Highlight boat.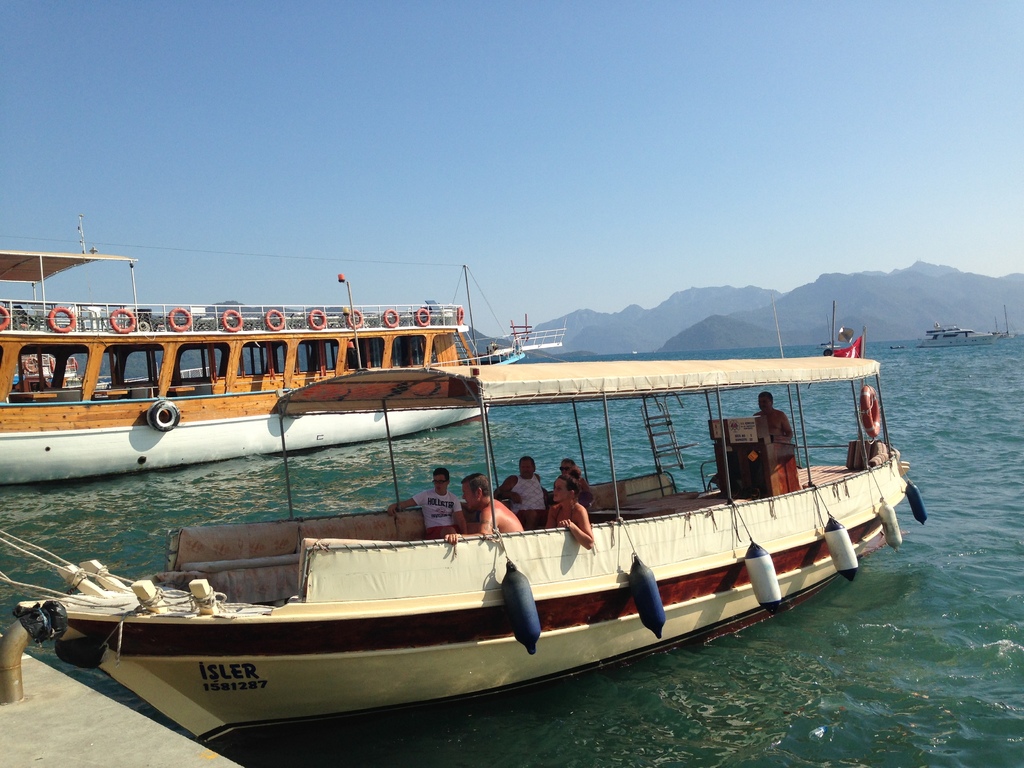
Highlighted region: <bbox>0, 363, 925, 764</bbox>.
